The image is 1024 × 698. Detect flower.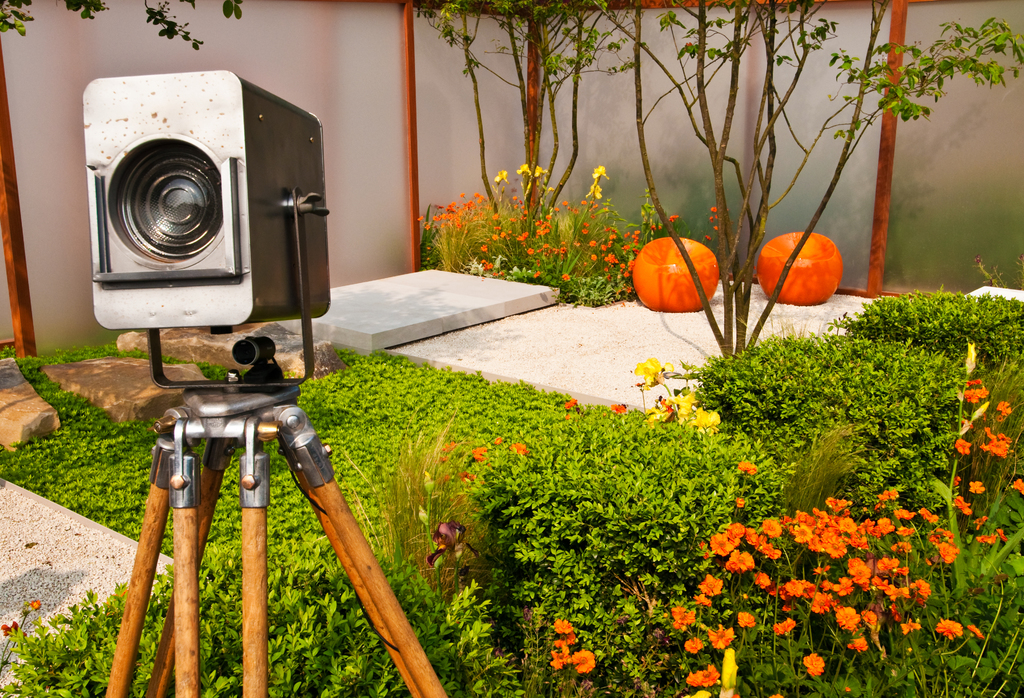
Detection: region(492, 434, 502, 446).
